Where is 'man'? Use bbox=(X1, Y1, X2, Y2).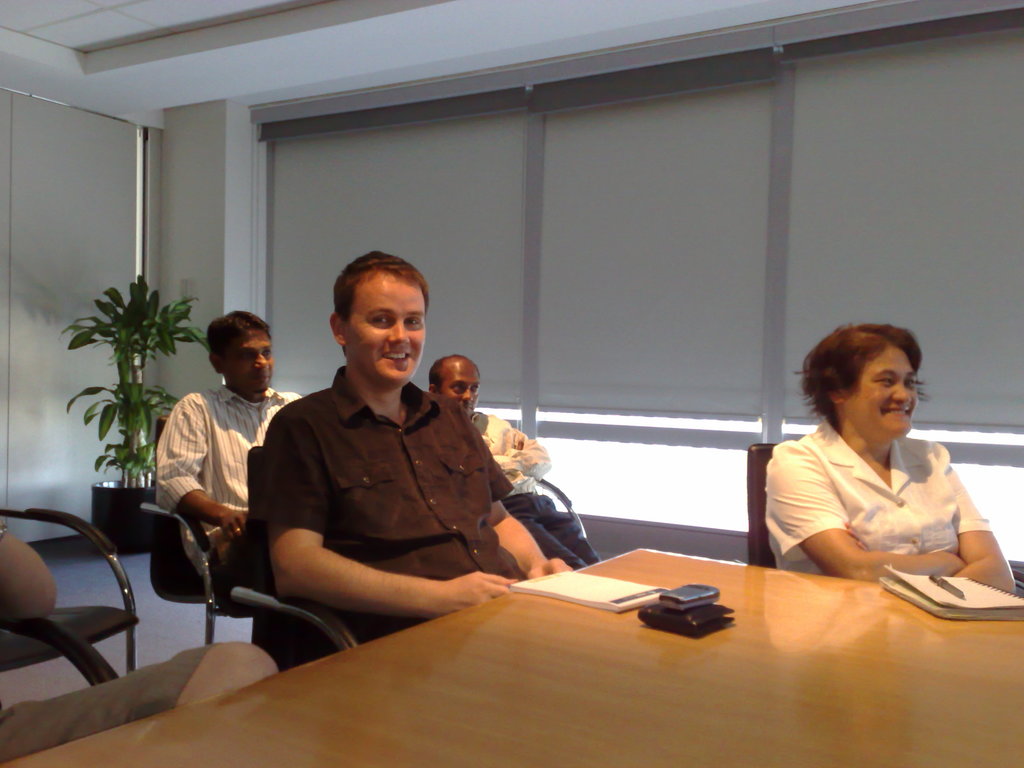
bbox=(149, 304, 307, 630).
